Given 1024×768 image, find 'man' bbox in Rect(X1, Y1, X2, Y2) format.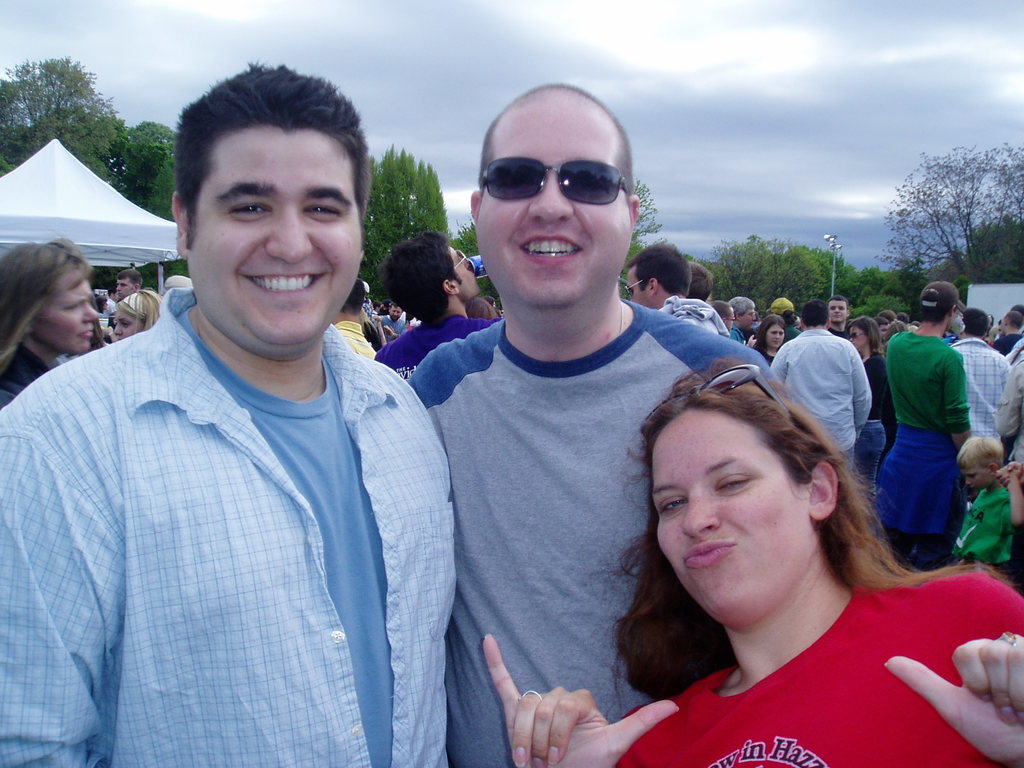
Rect(680, 260, 713, 297).
